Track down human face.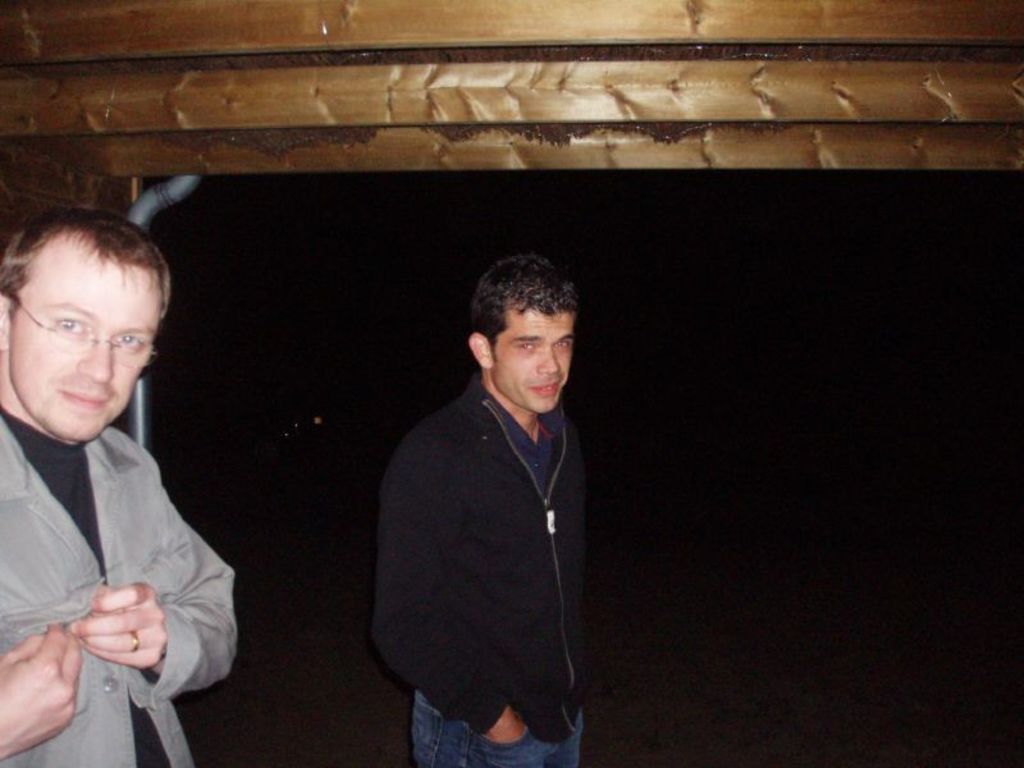
Tracked to locate(502, 316, 575, 408).
